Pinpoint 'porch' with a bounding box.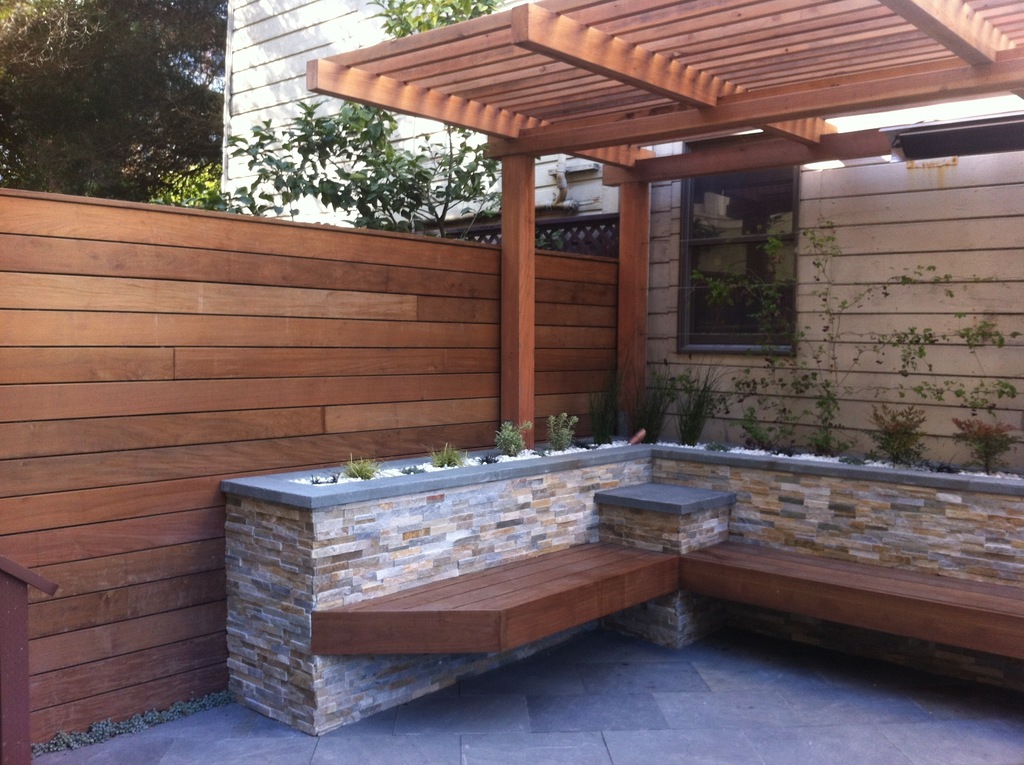
detection(0, 616, 1023, 764).
